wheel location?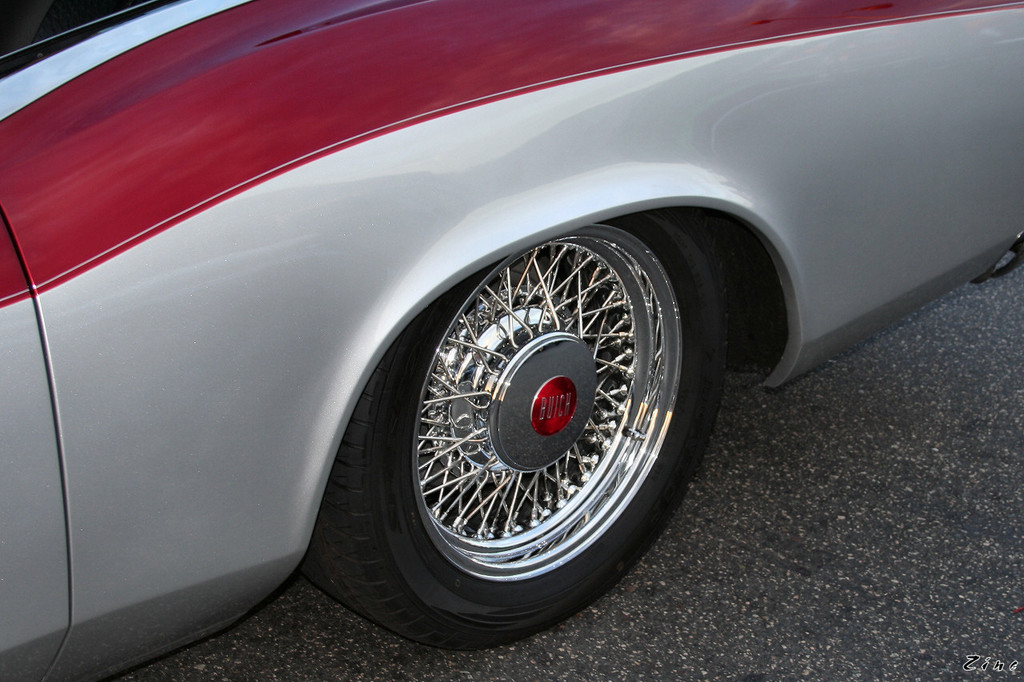
select_region(349, 205, 724, 620)
